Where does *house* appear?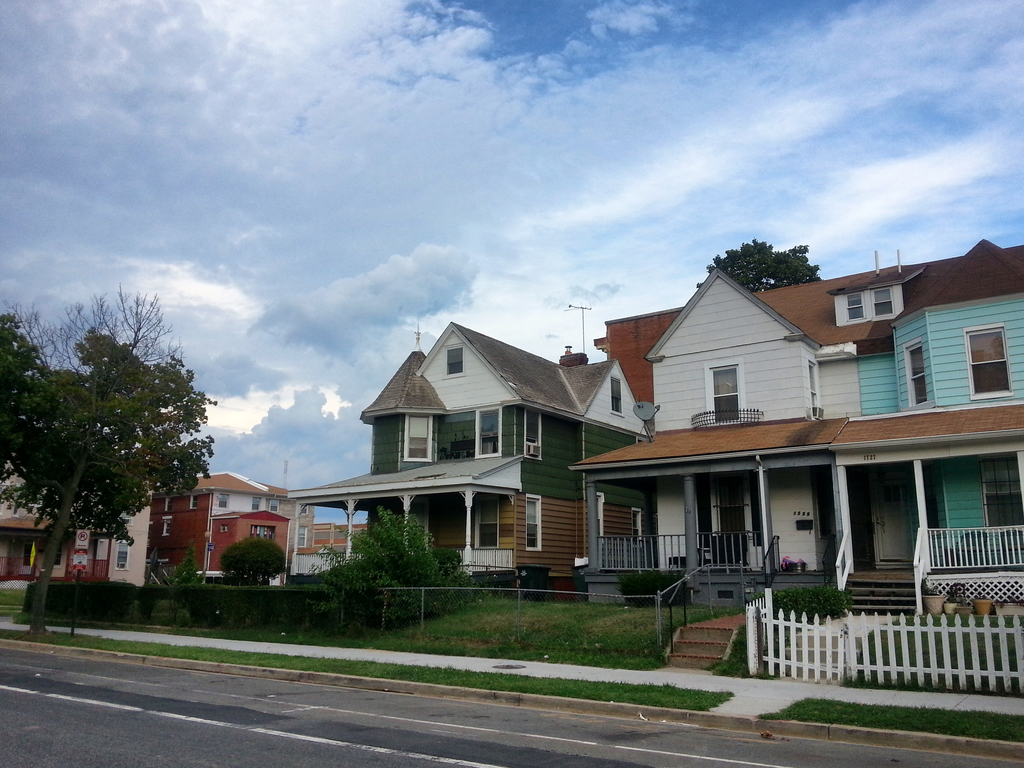
Appears at Rect(597, 233, 1019, 620).
